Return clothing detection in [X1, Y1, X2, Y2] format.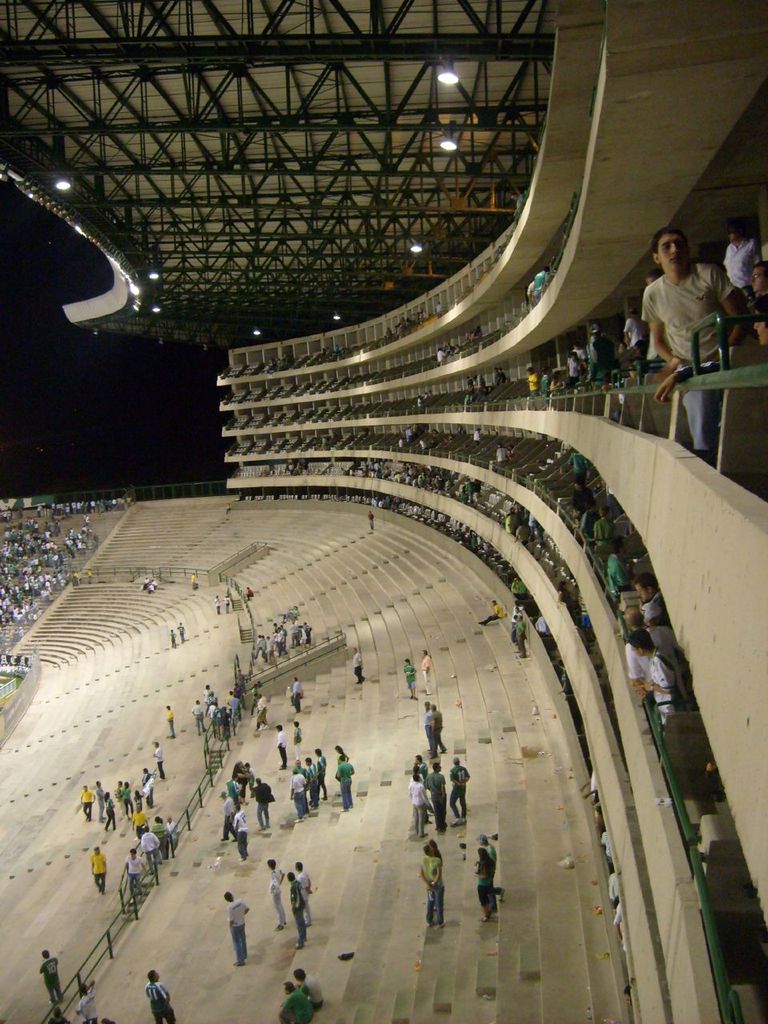
[347, 654, 365, 685].
